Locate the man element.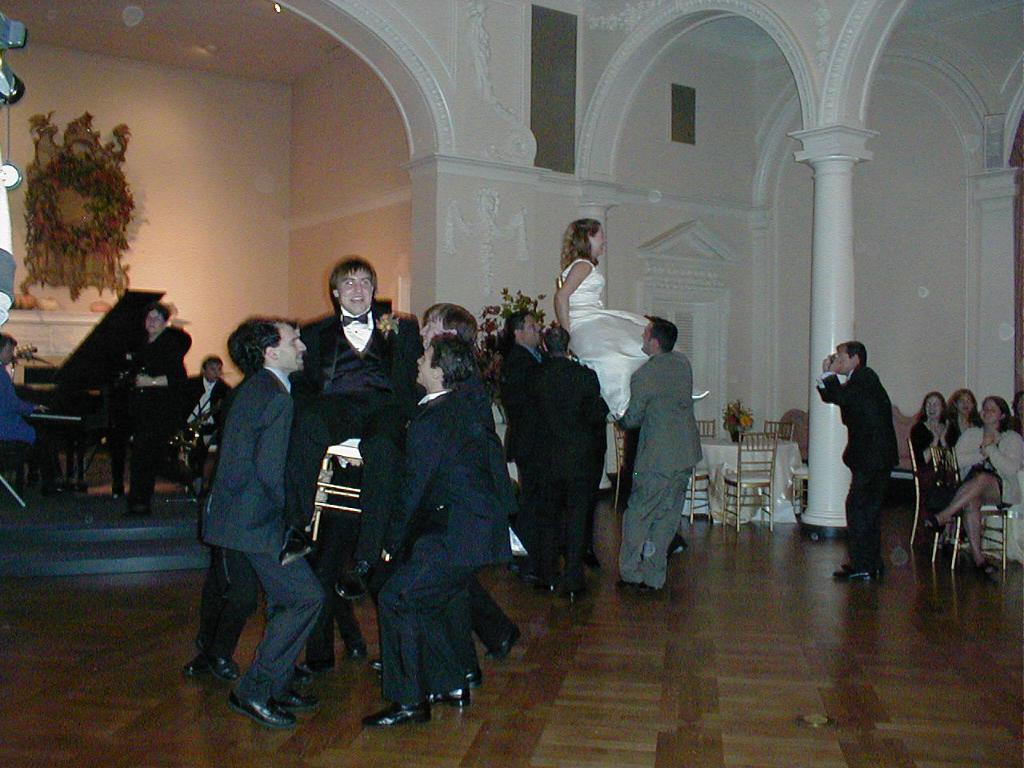
Element bbox: [365,342,502,725].
